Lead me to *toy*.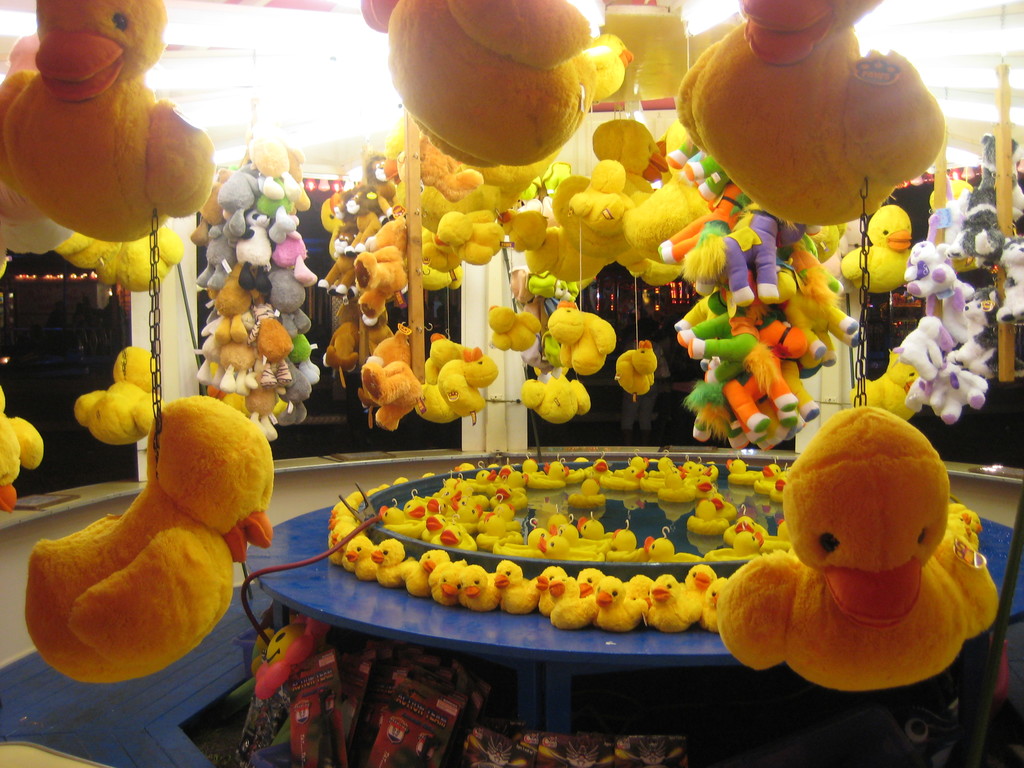
Lead to region(477, 498, 523, 529).
